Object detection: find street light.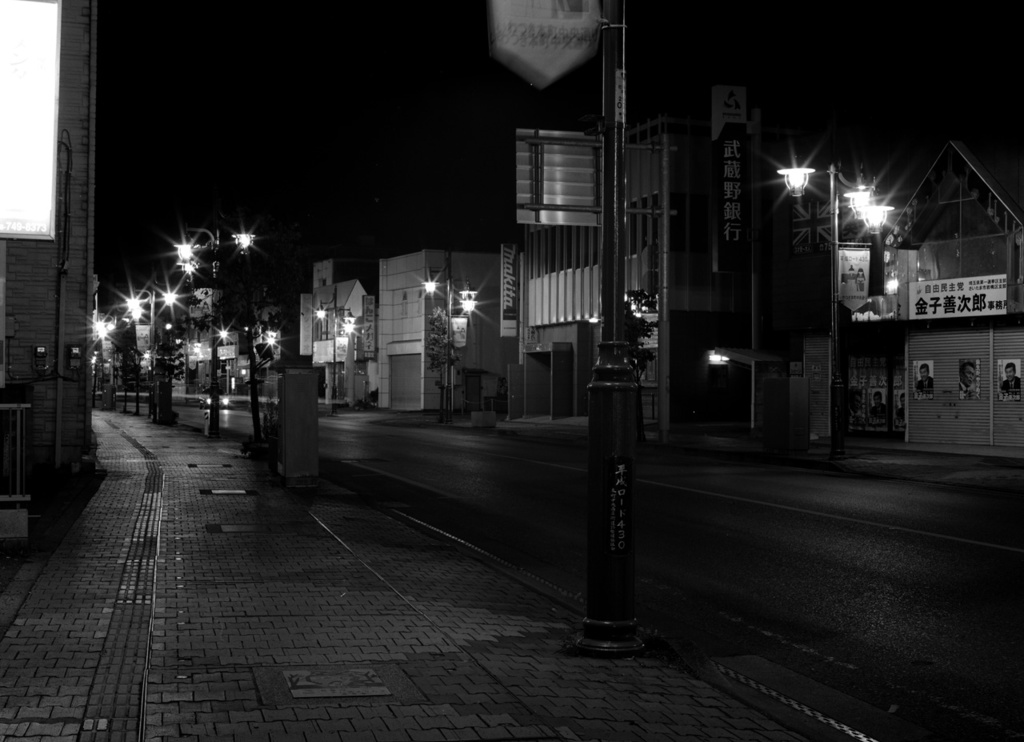
Rect(424, 251, 480, 419).
